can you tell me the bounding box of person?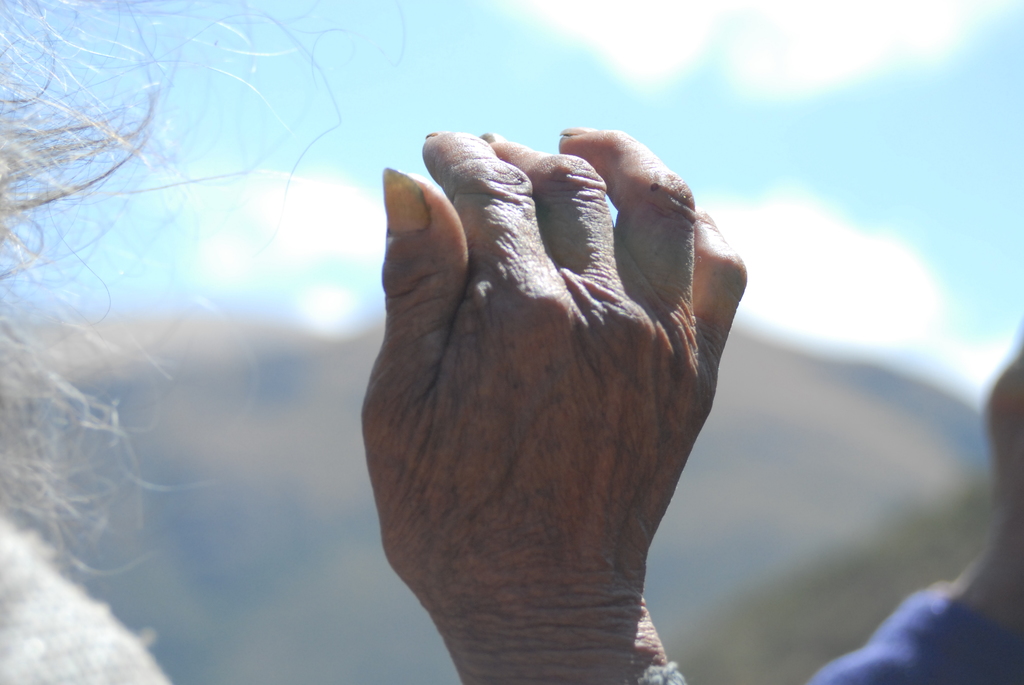
0,0,749,684.
